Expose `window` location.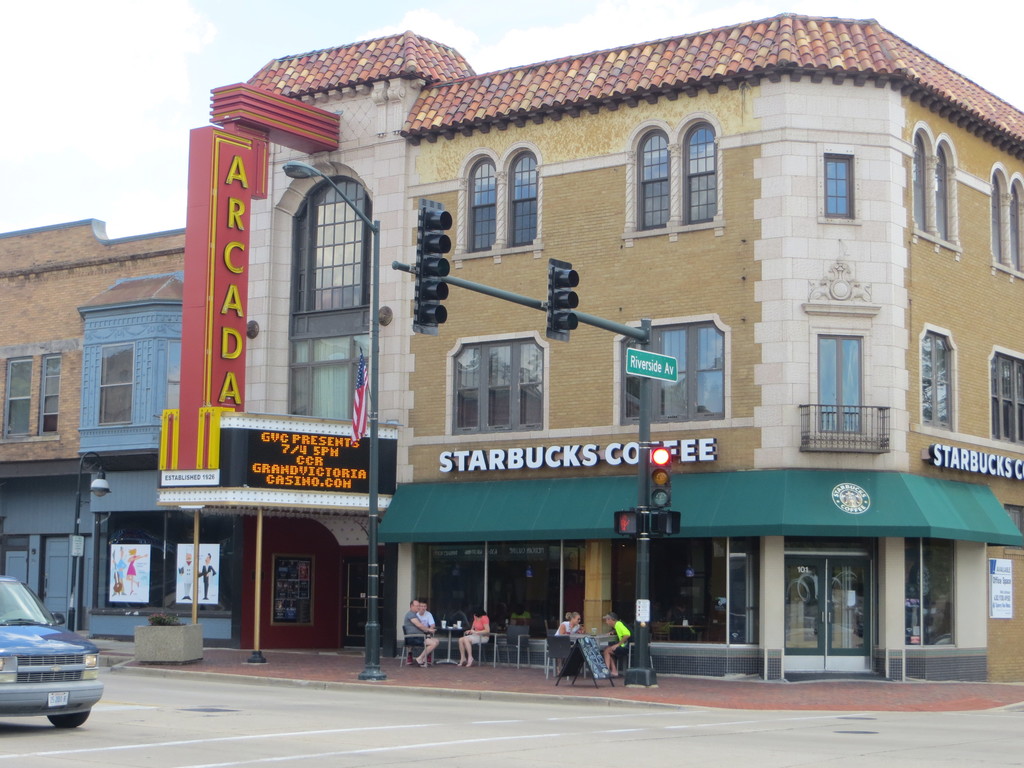
Exposed at (x1=285, y1=332, x2=374, y2=420).
